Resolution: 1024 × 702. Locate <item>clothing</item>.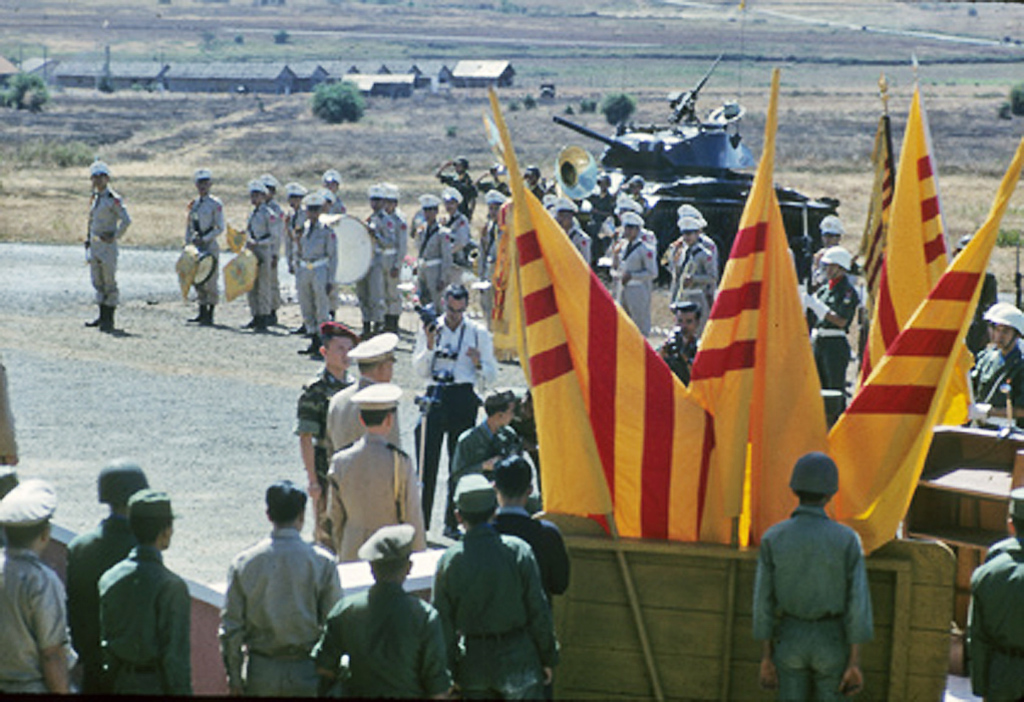
x1=498 y1=504 x2=576 y2=595.
